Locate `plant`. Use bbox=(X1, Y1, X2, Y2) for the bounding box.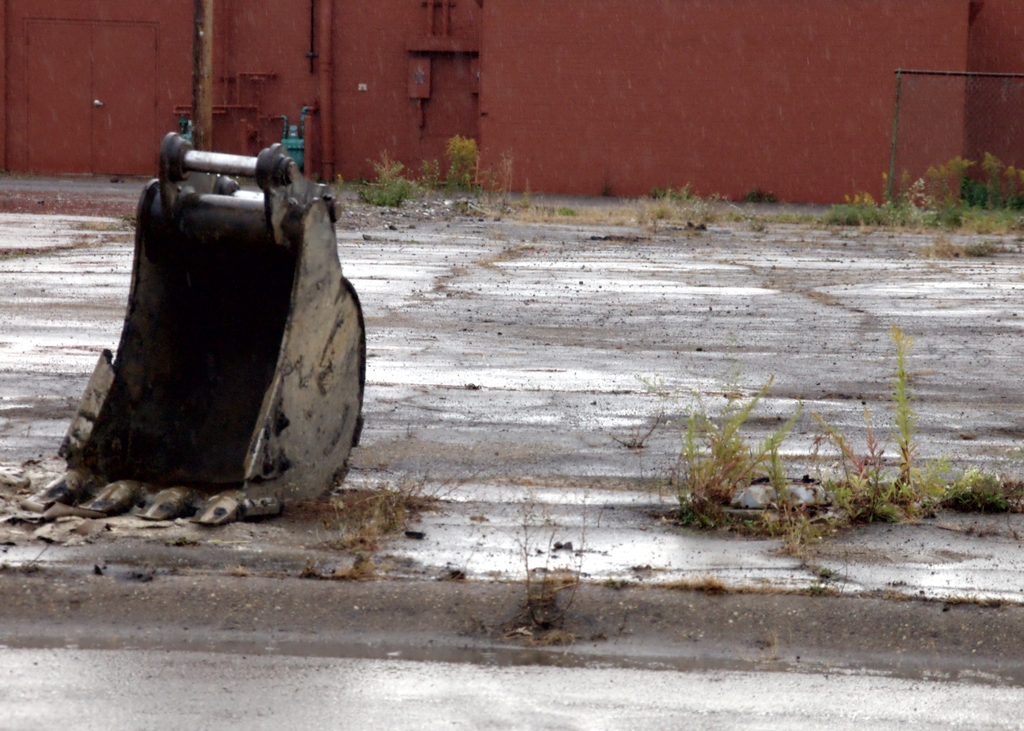
bbox=(530, 197, 649, 231).
